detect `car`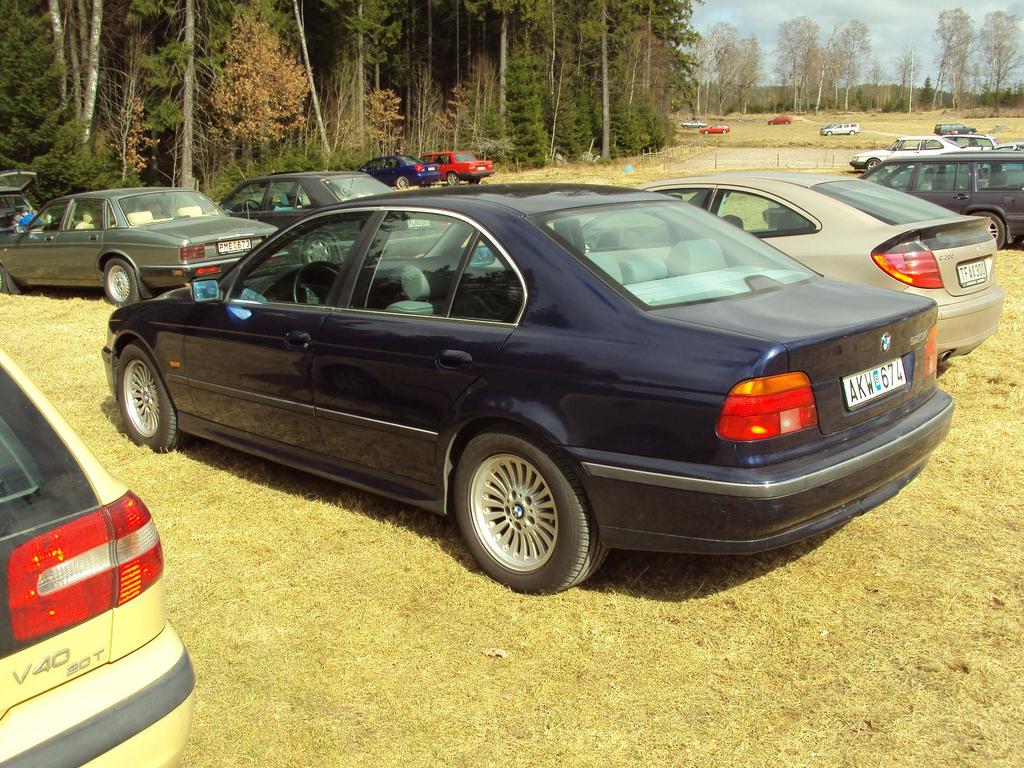
detection(0, 182, 289, 304)
